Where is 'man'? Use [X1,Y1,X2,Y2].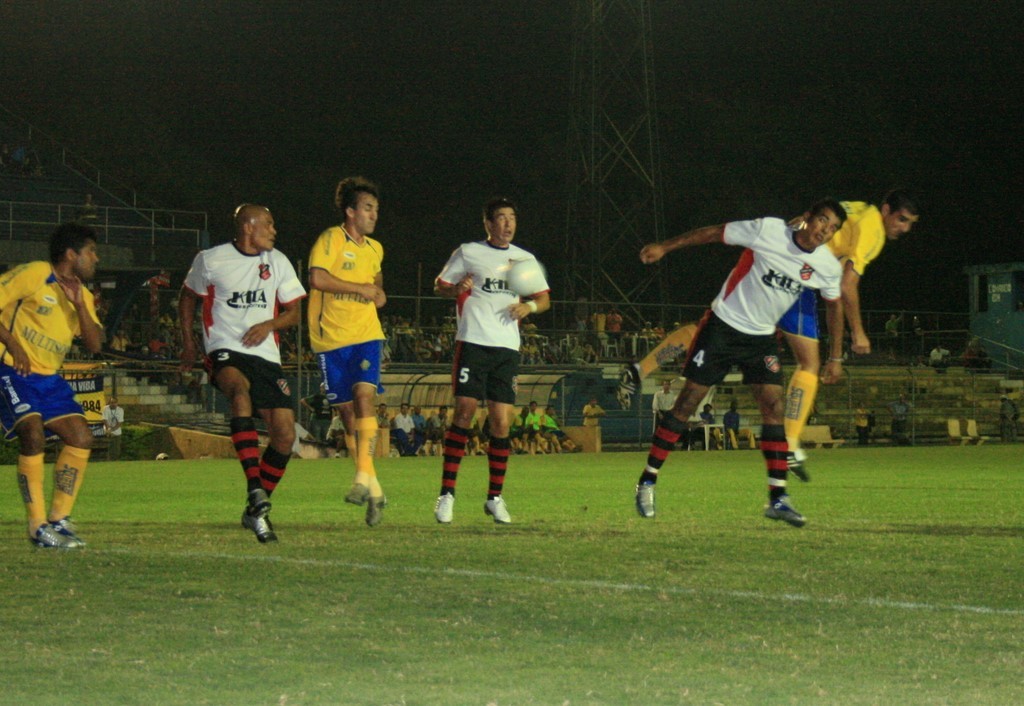
[174,205,299,539].
